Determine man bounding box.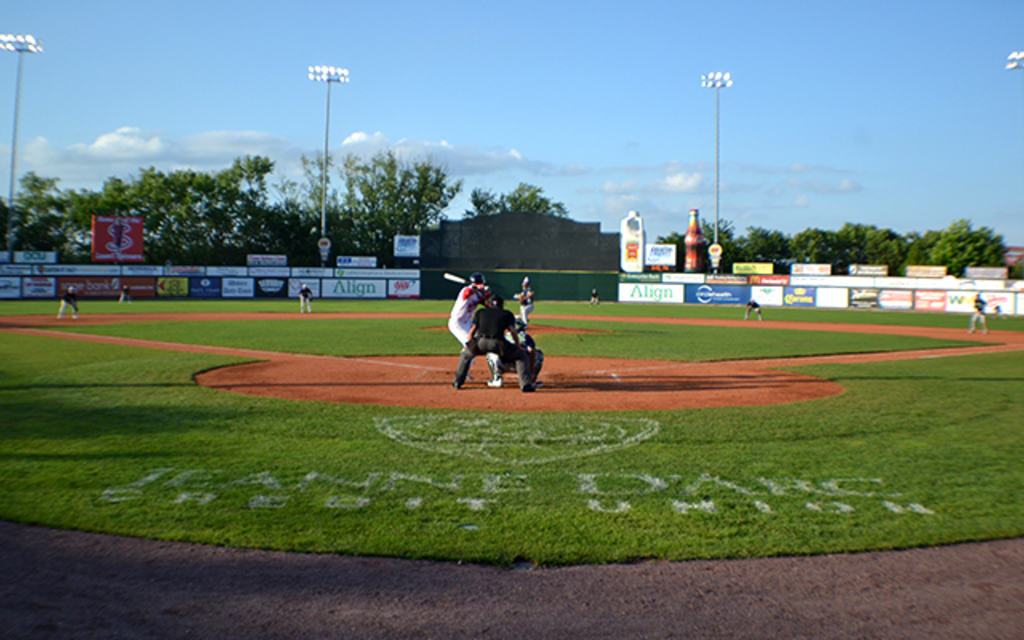
Determined: {"x1": 304, "y1": 283, "x2": 314, "y2": 310}.
